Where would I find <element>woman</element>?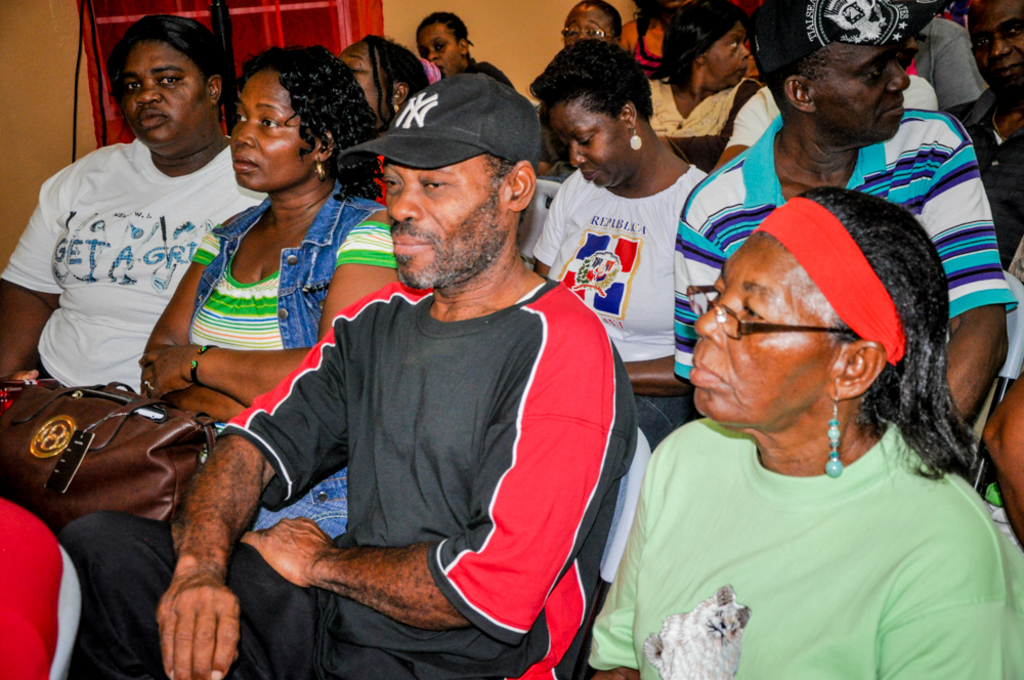
At [left=330, top=33, right=453, bottom=139].
